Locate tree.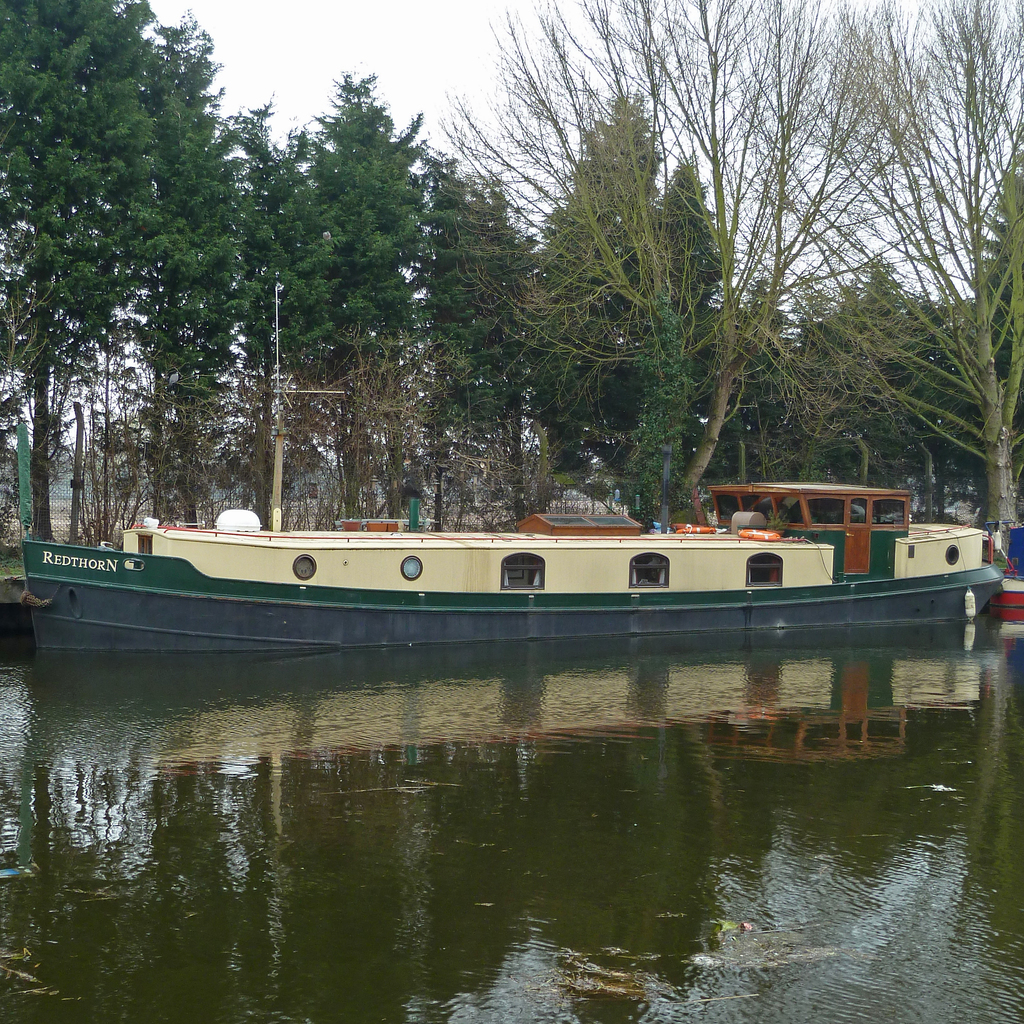
Bounding box: BBox(183, 92, 358, 522).
